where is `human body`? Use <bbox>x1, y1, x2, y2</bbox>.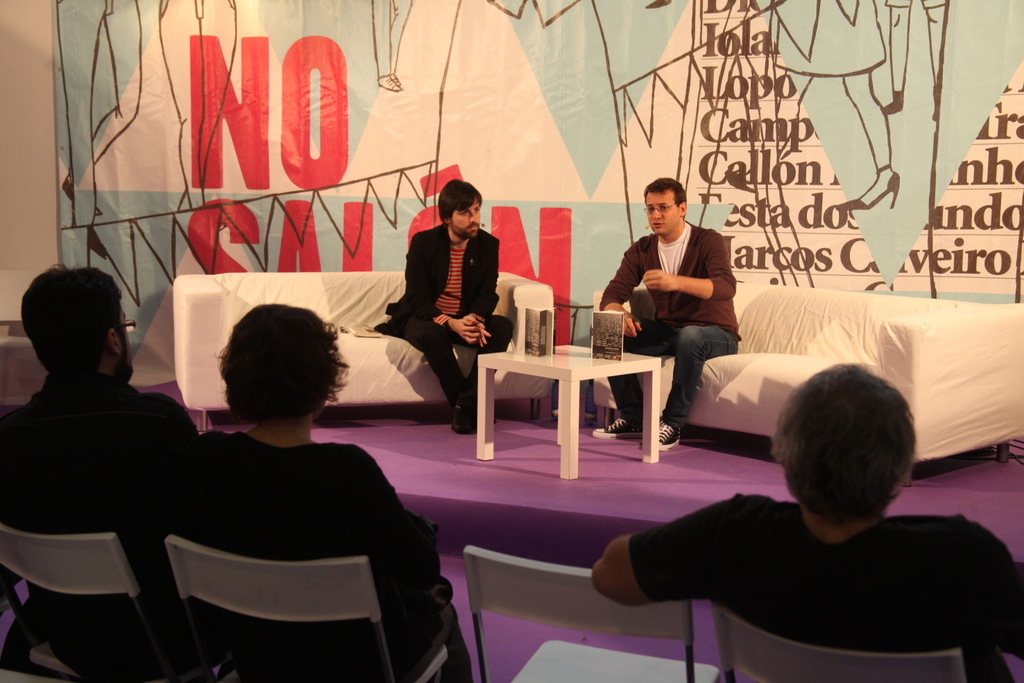
<bbox>601, 226, 746, 459</bbox>.
